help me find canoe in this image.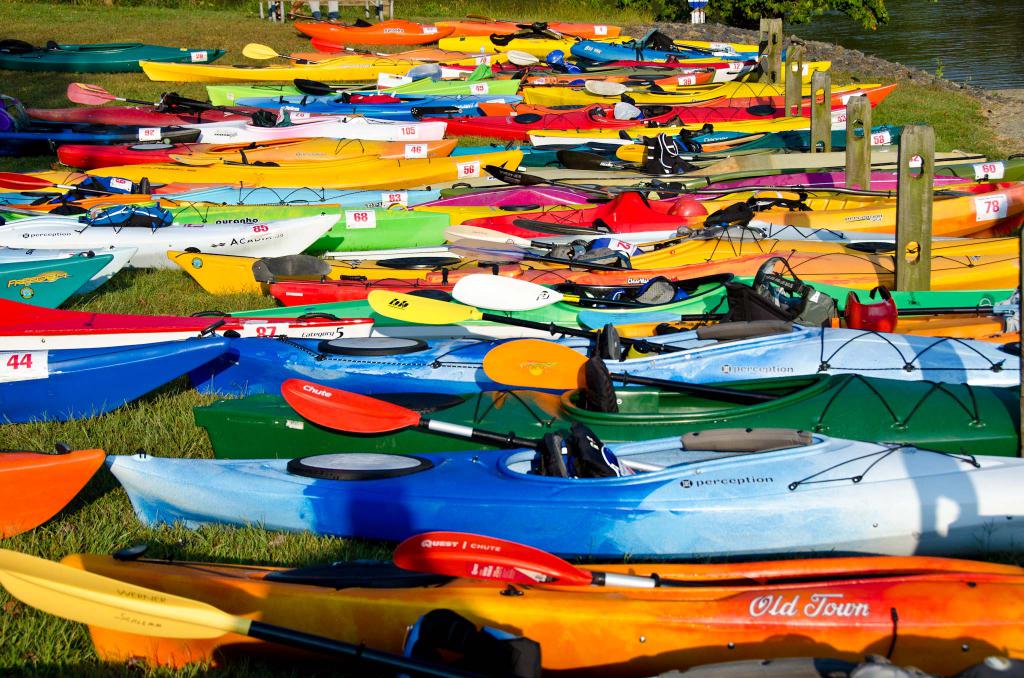
Found it: {"left": 0, "top": 204, "right": 454, "bottom": 255}.
